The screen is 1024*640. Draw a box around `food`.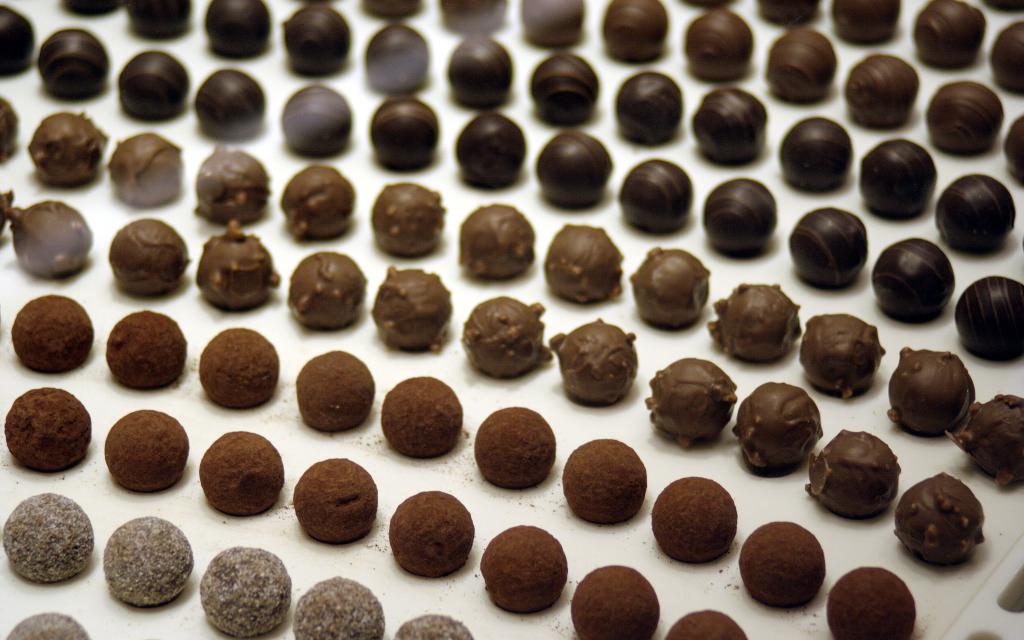
bbox(364, 22, 430, 93).
